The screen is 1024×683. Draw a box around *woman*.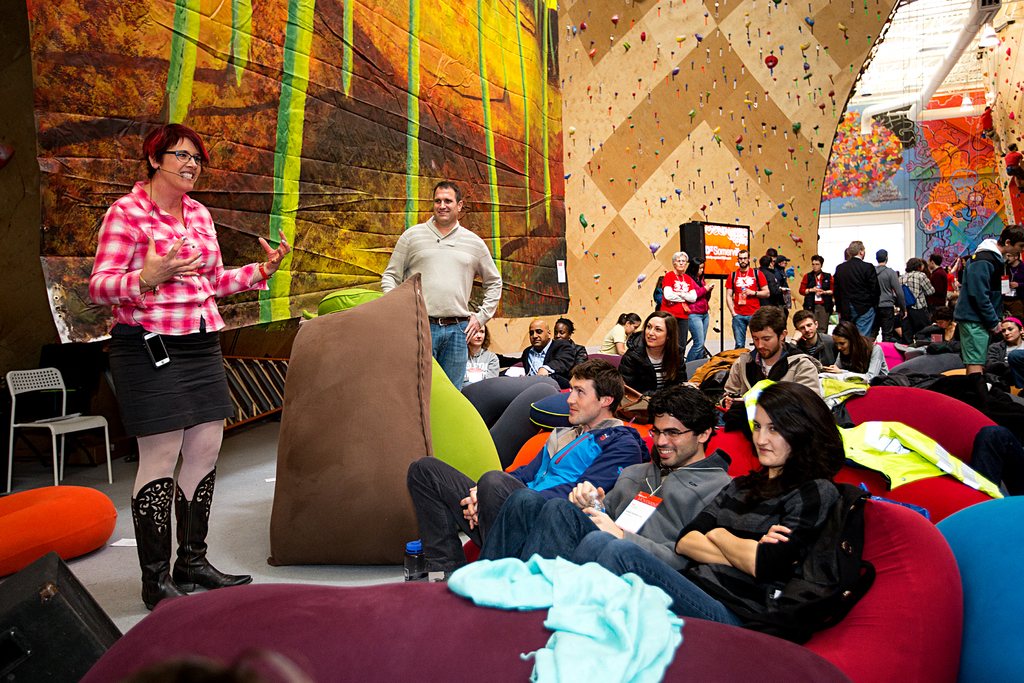
<bbox>568, 379, 854, 633</bbox>.
